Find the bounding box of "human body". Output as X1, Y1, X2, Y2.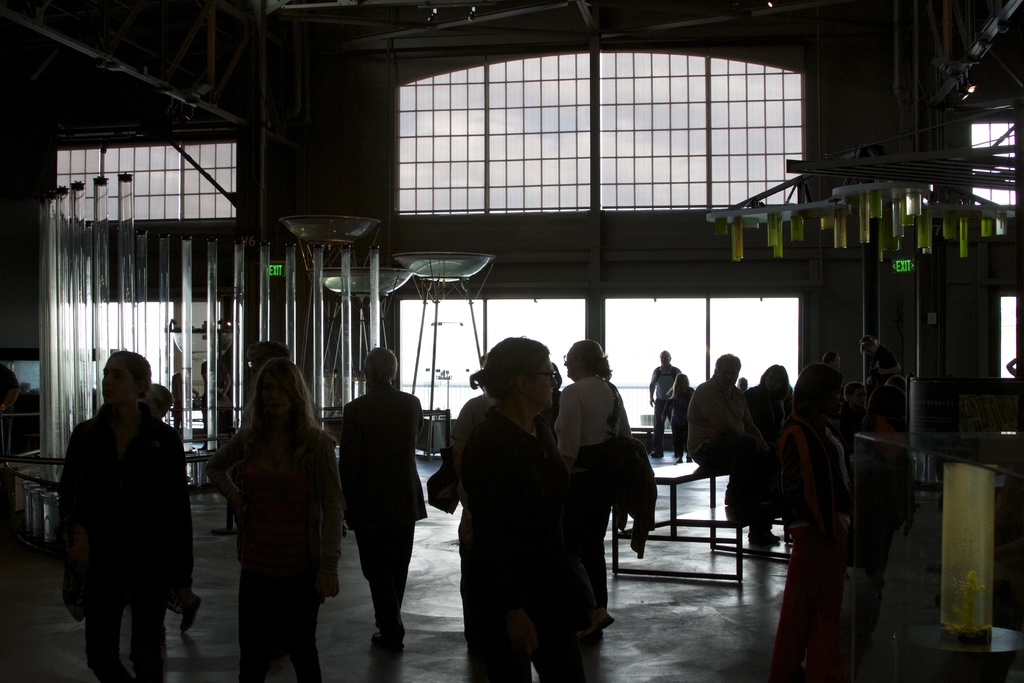
0, 363, 21, 461.
